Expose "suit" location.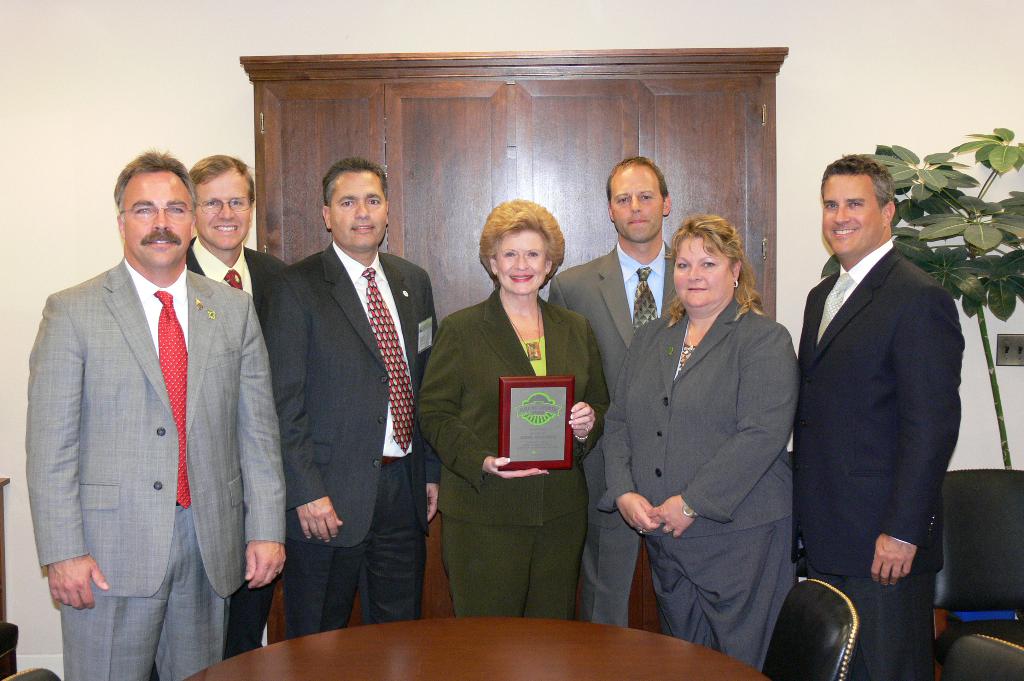
Exposed at (599,303,803,679).
